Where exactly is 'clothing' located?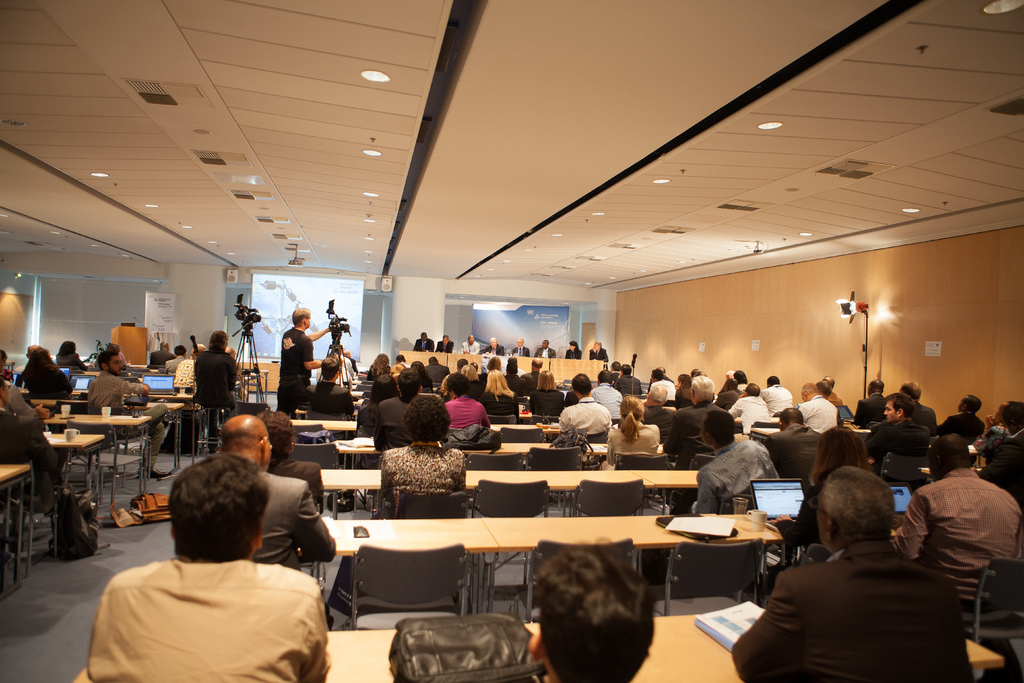
Its bounding box is region(695, 431, 781, 509).
